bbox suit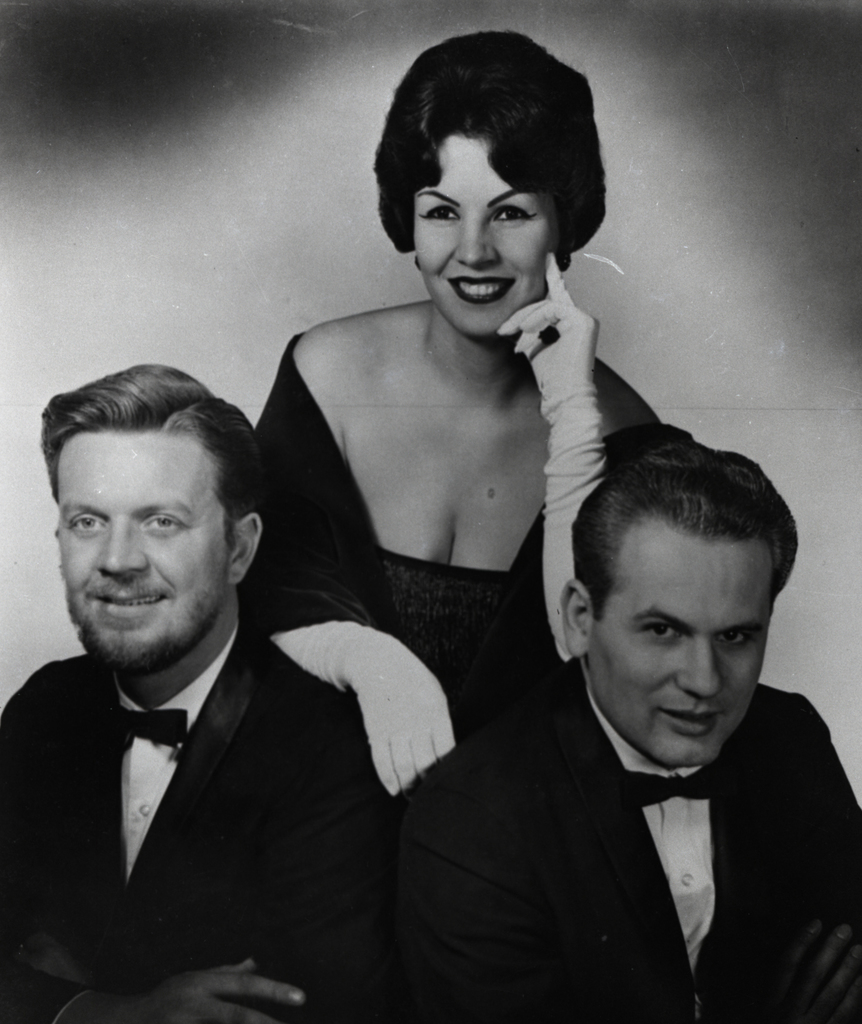
crop(385, 646, 861, 1023)
